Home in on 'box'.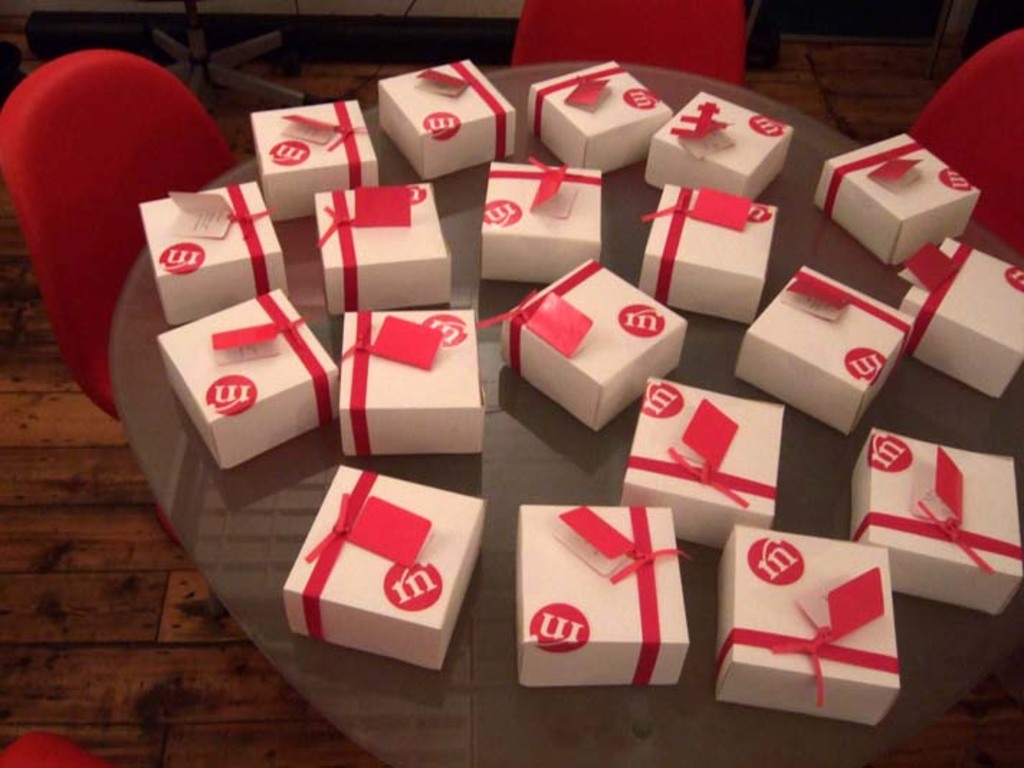
Homed in at <bbox>621, 378, 785, 551</bbox>.
